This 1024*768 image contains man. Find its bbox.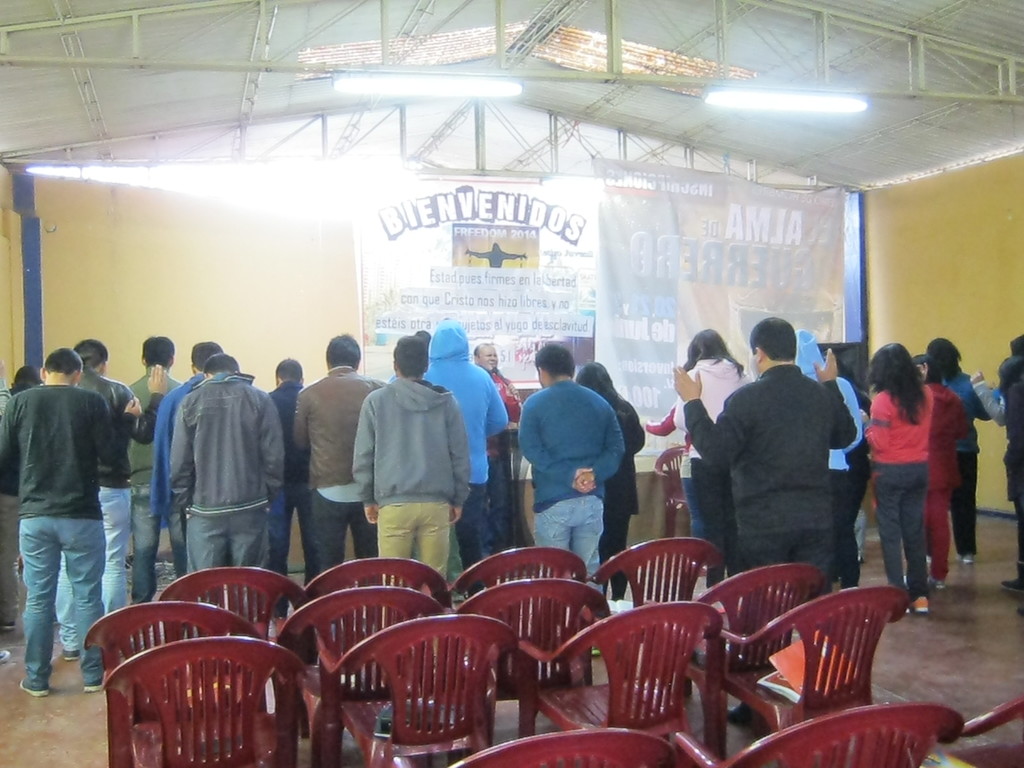
locate(145, 332, 230, 566).
